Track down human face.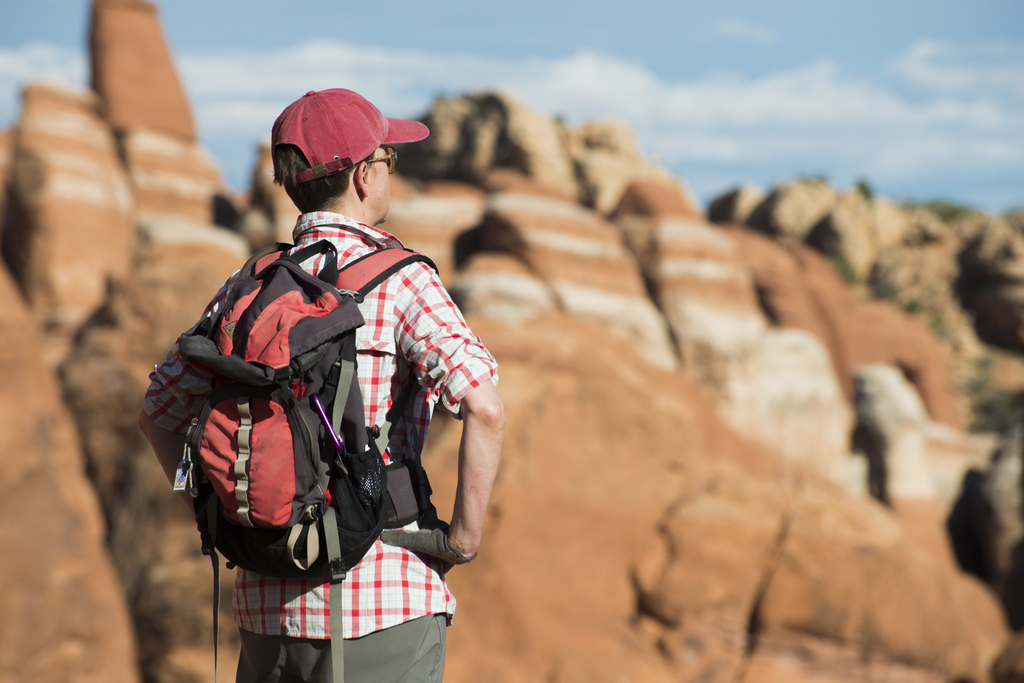
Tracked to [369, 141, 390, 216].
